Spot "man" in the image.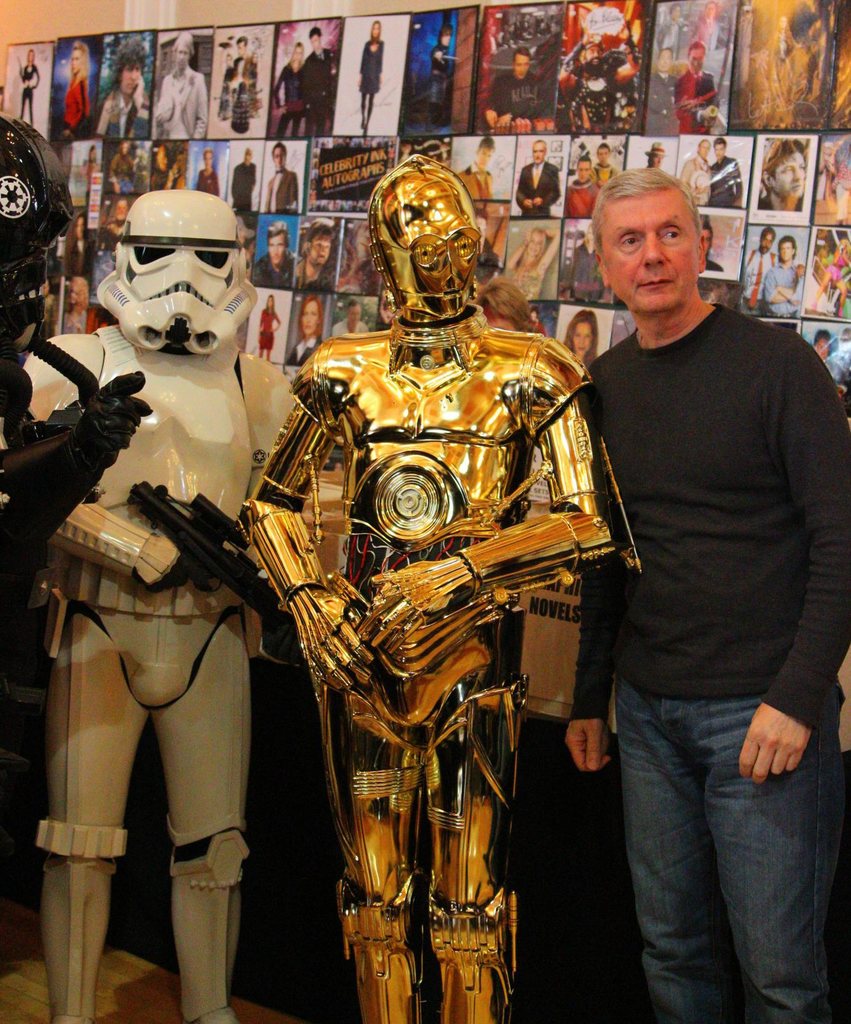
"man" found at BBox(300, 26, 340, 134).
